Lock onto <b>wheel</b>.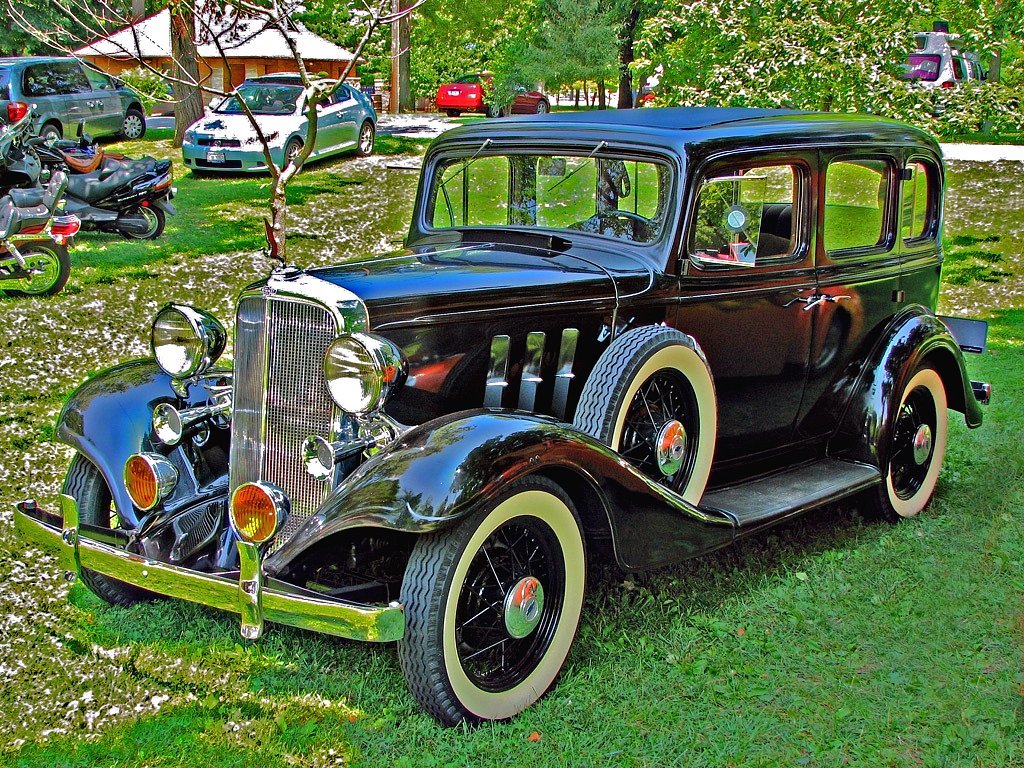
Locked: x1=539 y1=101 x2=551 y2=115.
